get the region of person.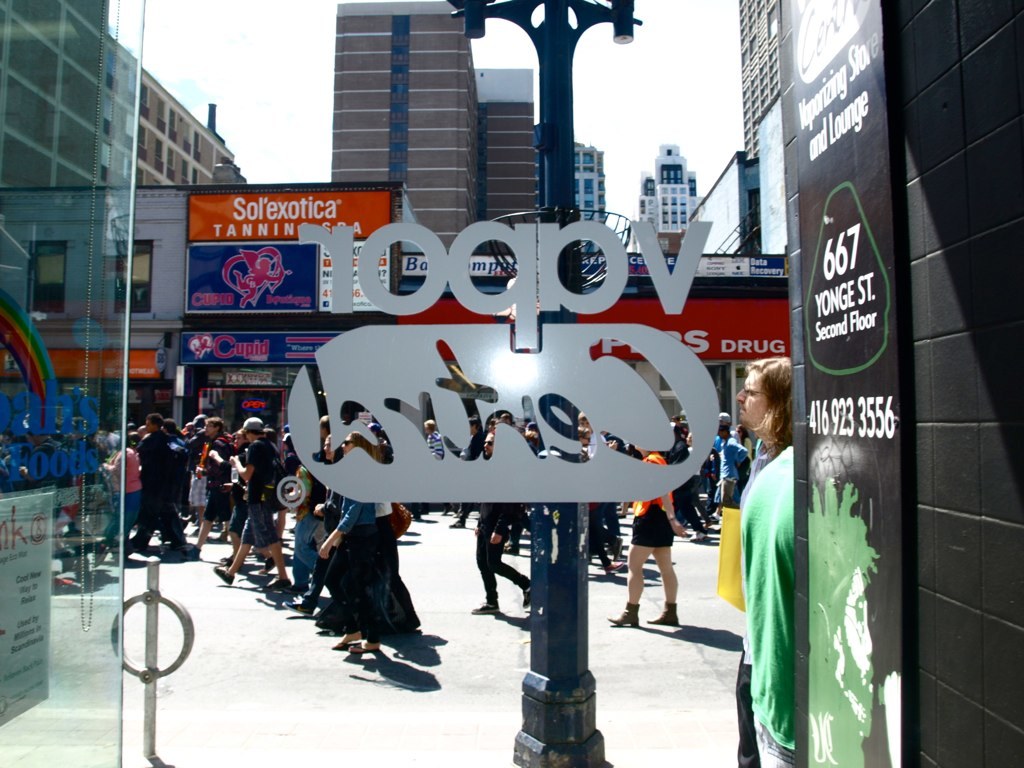
122 416 417 661.
